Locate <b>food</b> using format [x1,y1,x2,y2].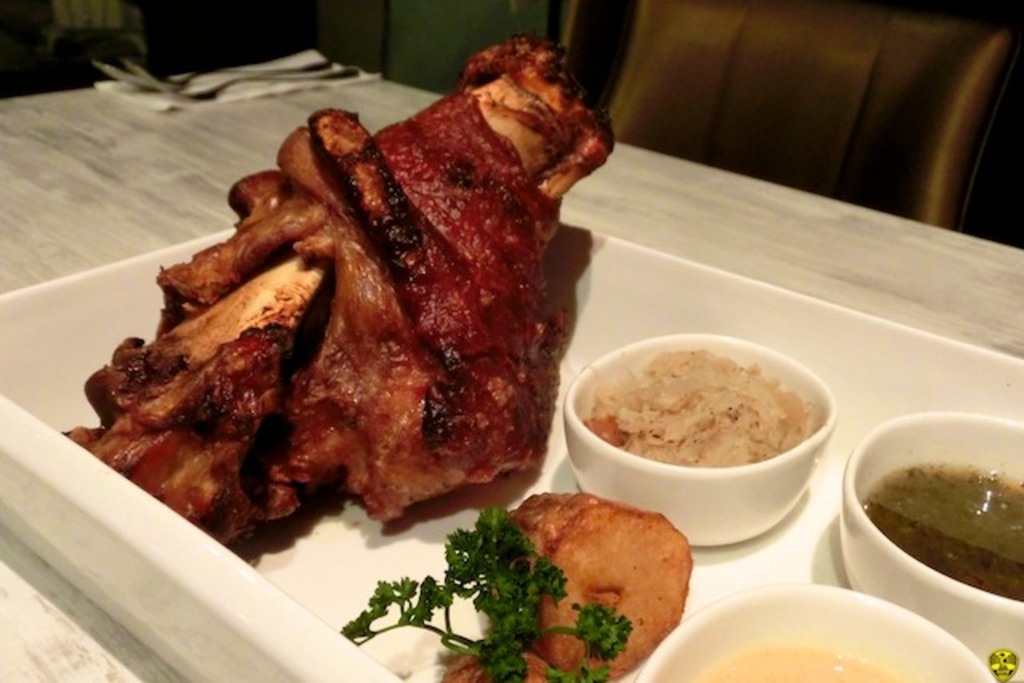
[578,344,822,472].
